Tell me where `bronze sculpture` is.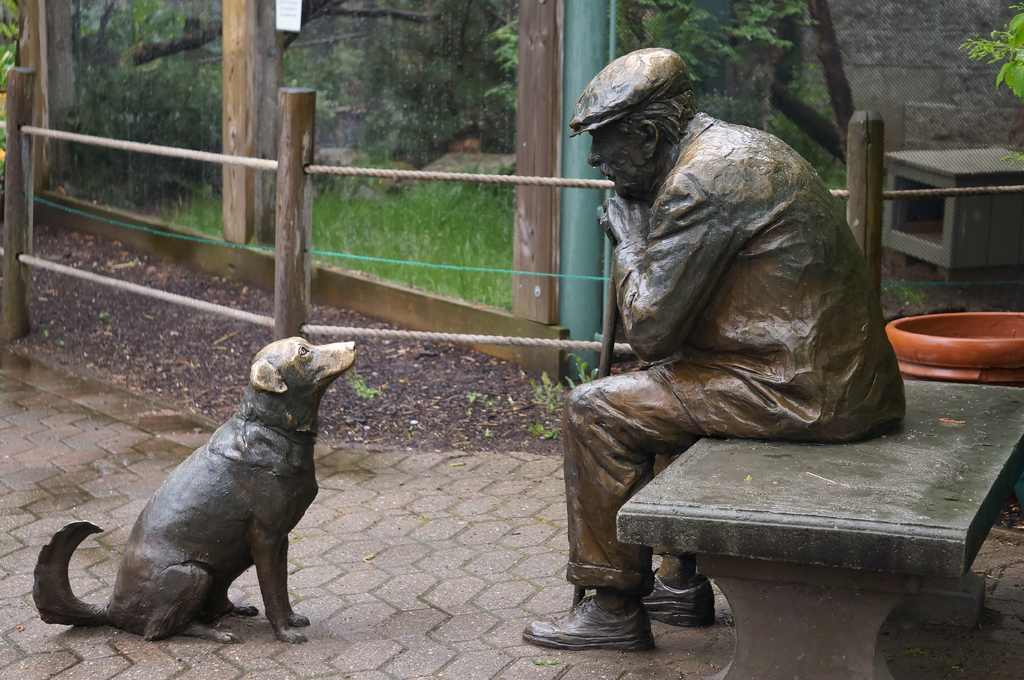
`bronze sculpture` is at {"left": 28, "top": 337, "right": 360, "bottom": 646}.
